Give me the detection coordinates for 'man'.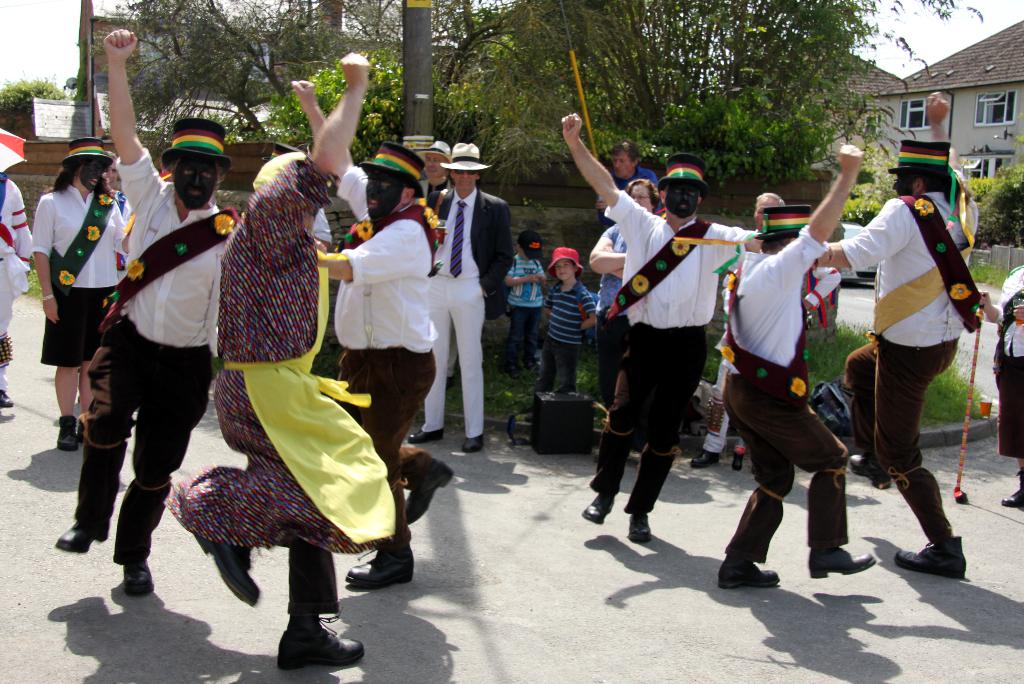
<bbox>719, 142, 870, 591</bbox>.
